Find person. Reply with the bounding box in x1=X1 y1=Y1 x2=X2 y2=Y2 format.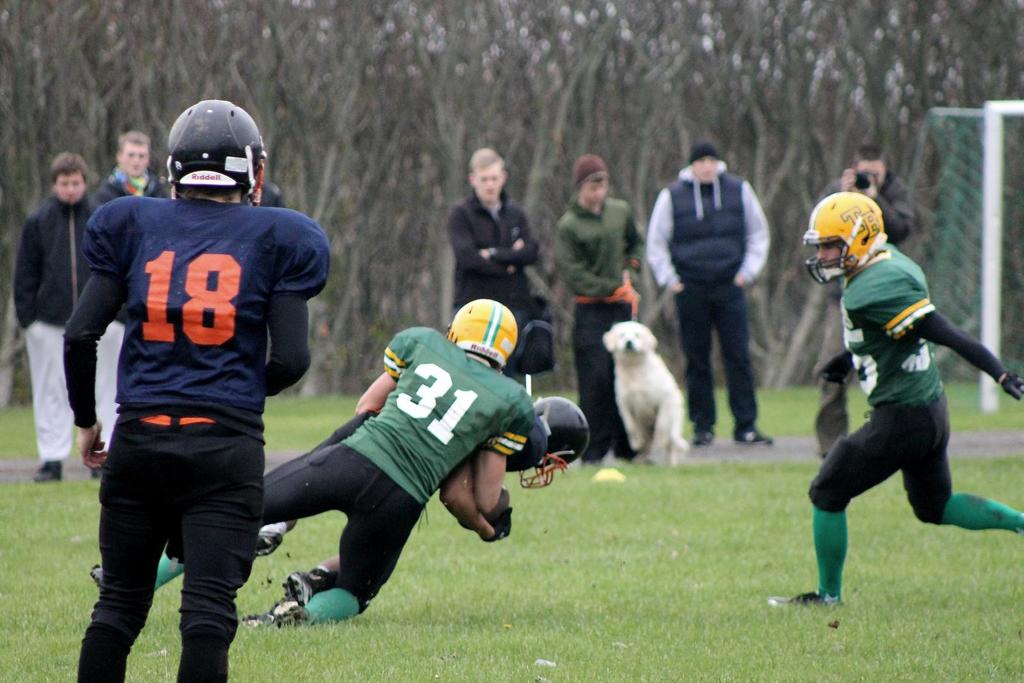
x1=63 y1=99 x2=329 y2=682.
